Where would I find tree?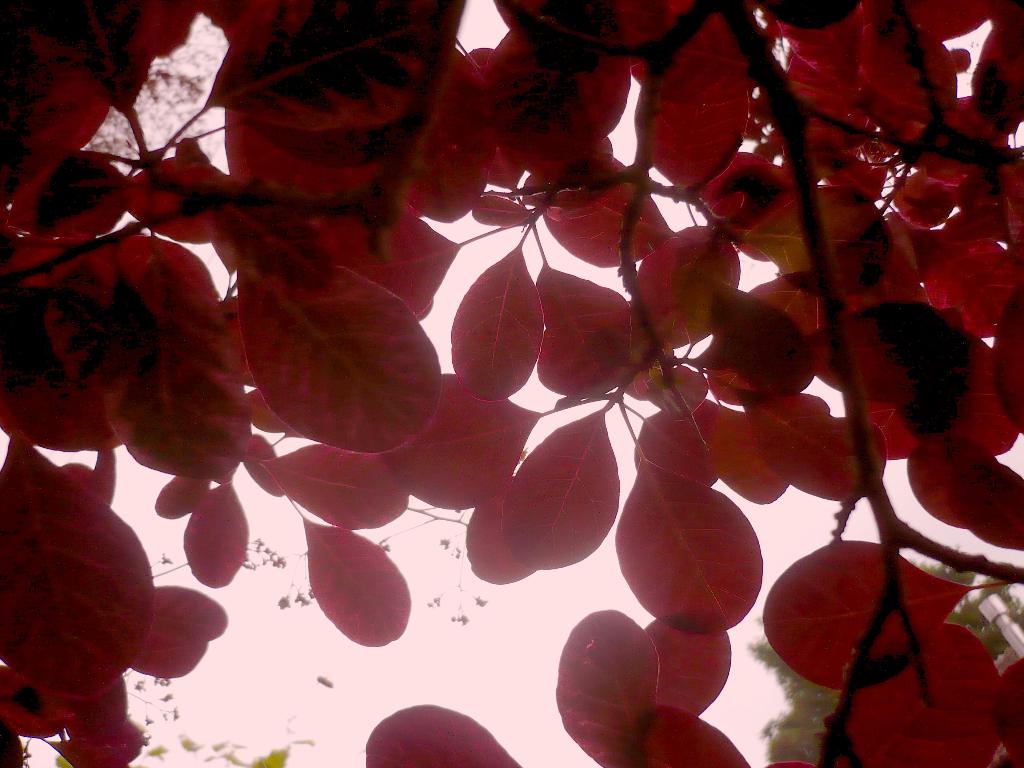
At pyautogui.locateOnScreen(0, 0, 1023, 762).
